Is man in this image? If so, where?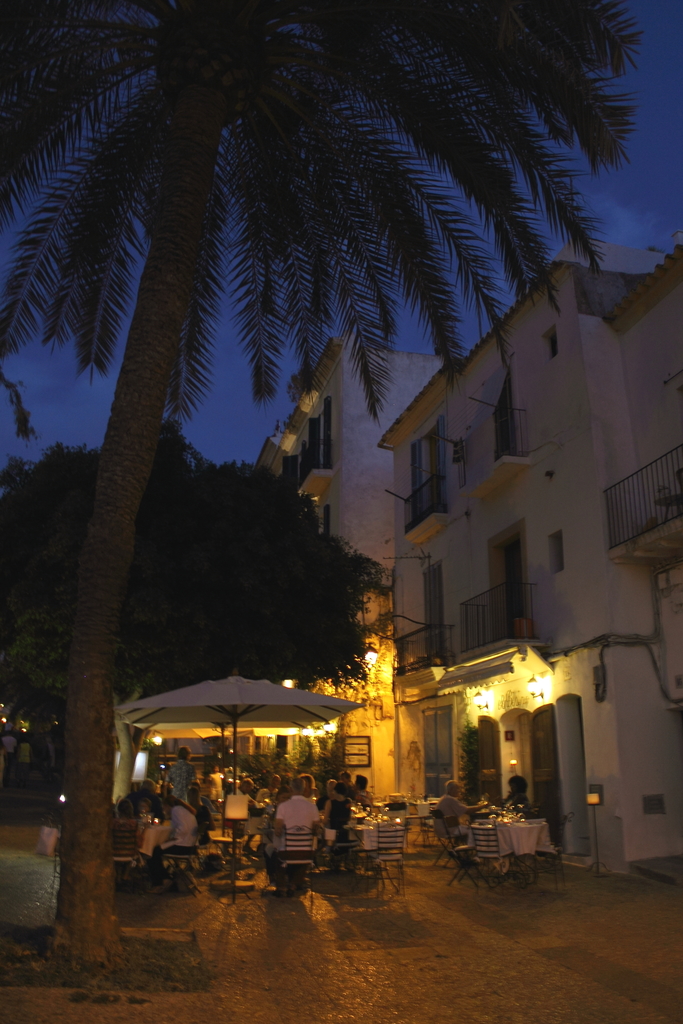
Yes, at rect(163, 746, 199, 804).
